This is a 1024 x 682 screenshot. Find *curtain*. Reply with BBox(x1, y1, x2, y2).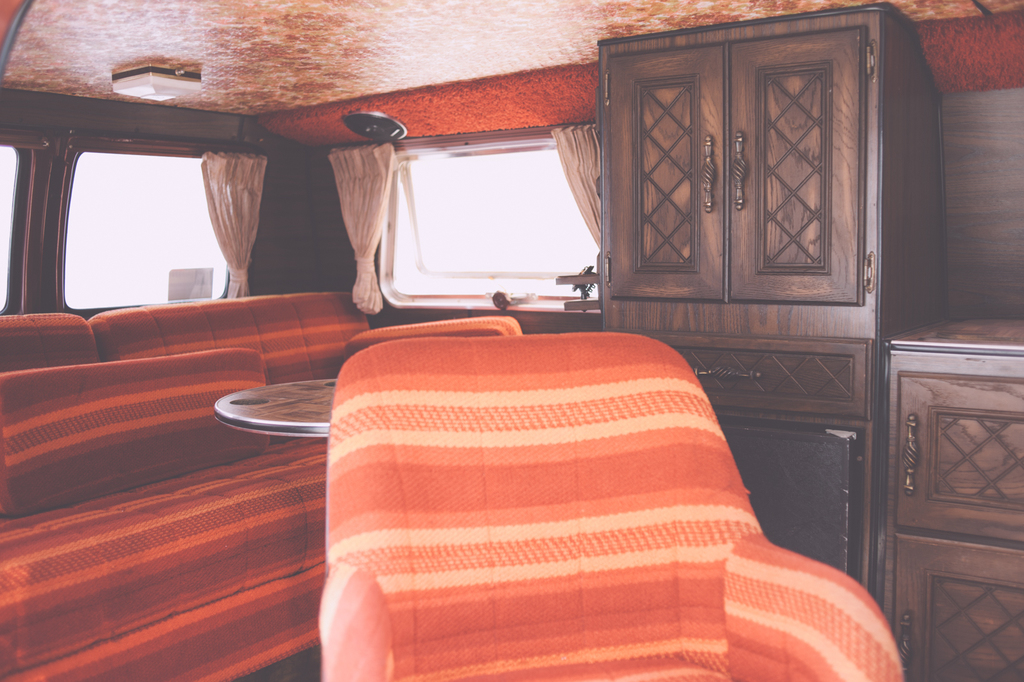
BBox(200, 149, 269, 303).
